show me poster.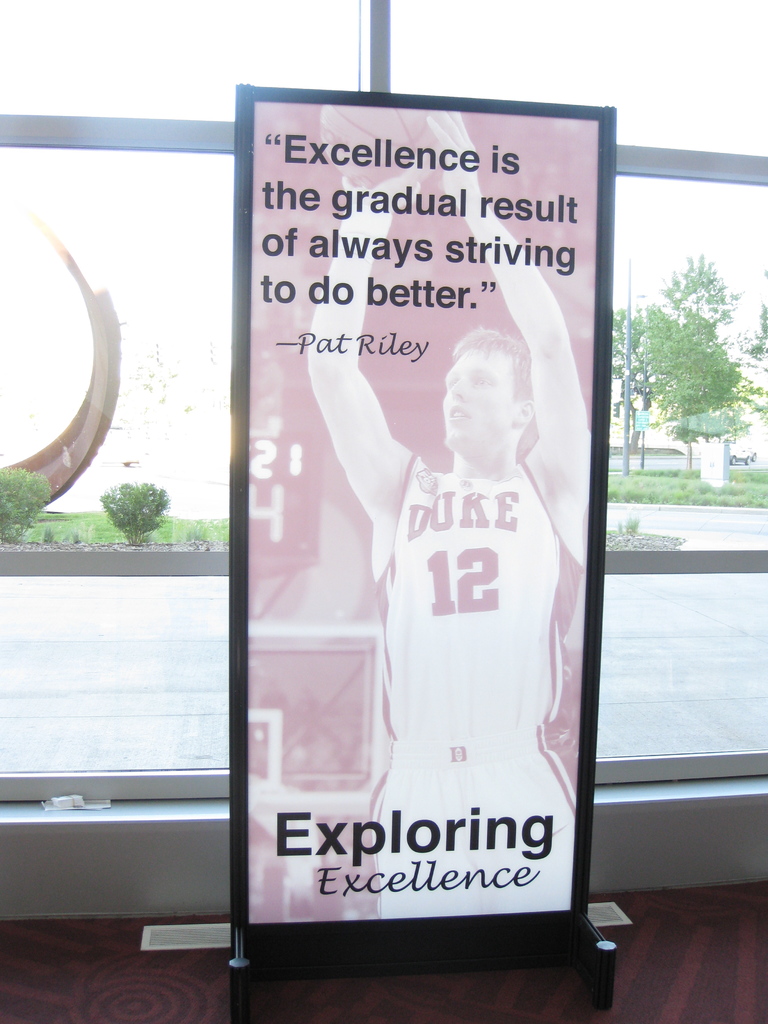
poster is here: detection(248, 104, 598, 923).
